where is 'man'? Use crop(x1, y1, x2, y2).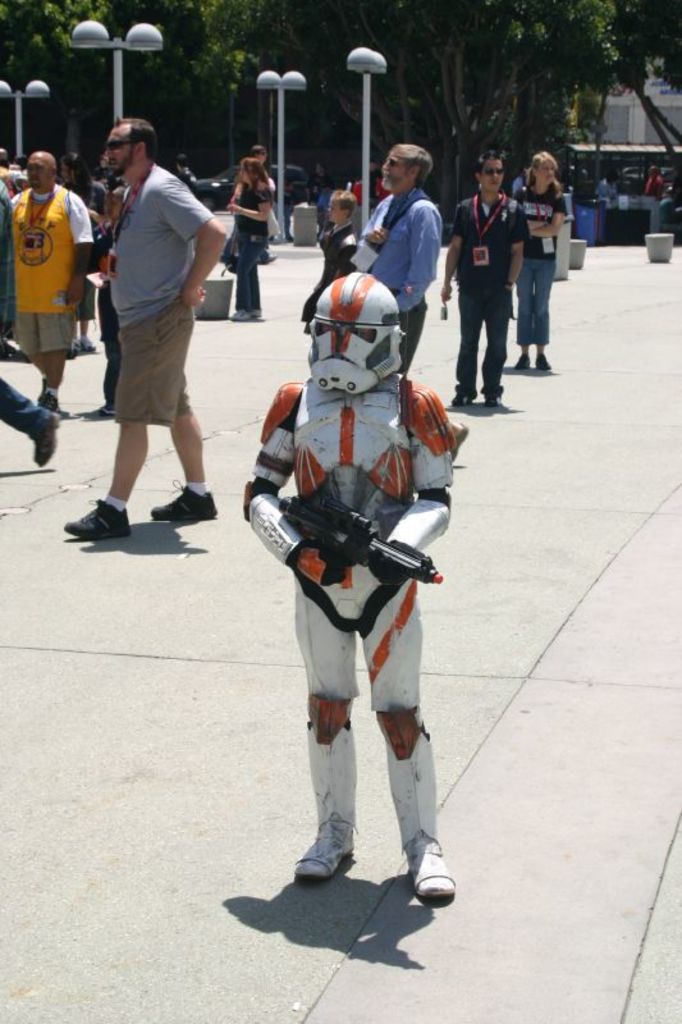
crop(242, 269, 459, 899).
